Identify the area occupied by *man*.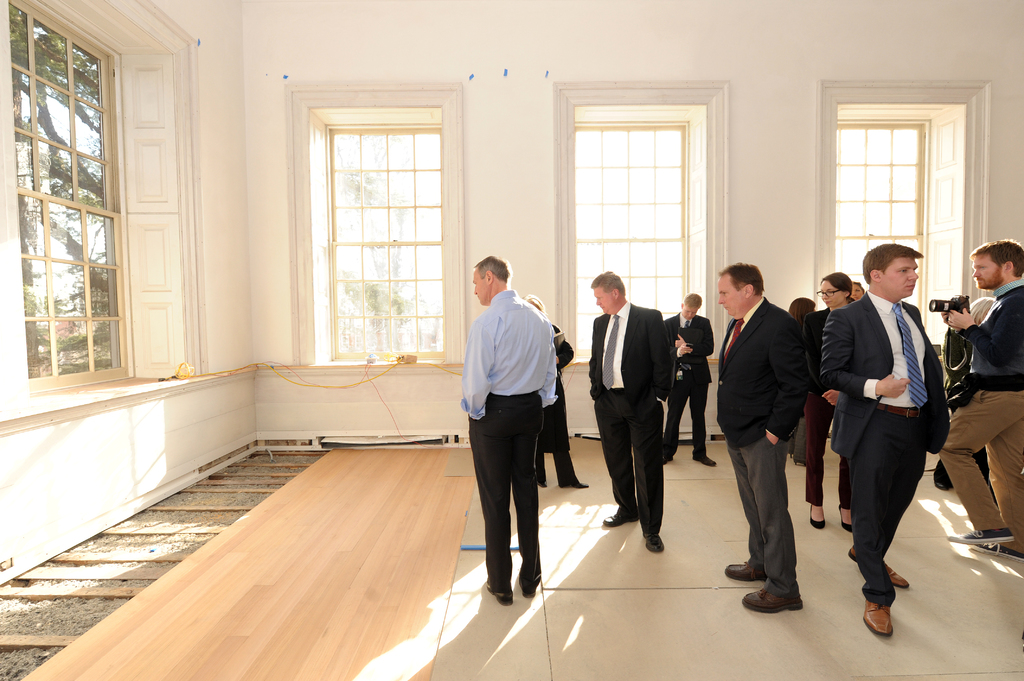
Area: (left=674, top=287, right=725, bottom=482).
